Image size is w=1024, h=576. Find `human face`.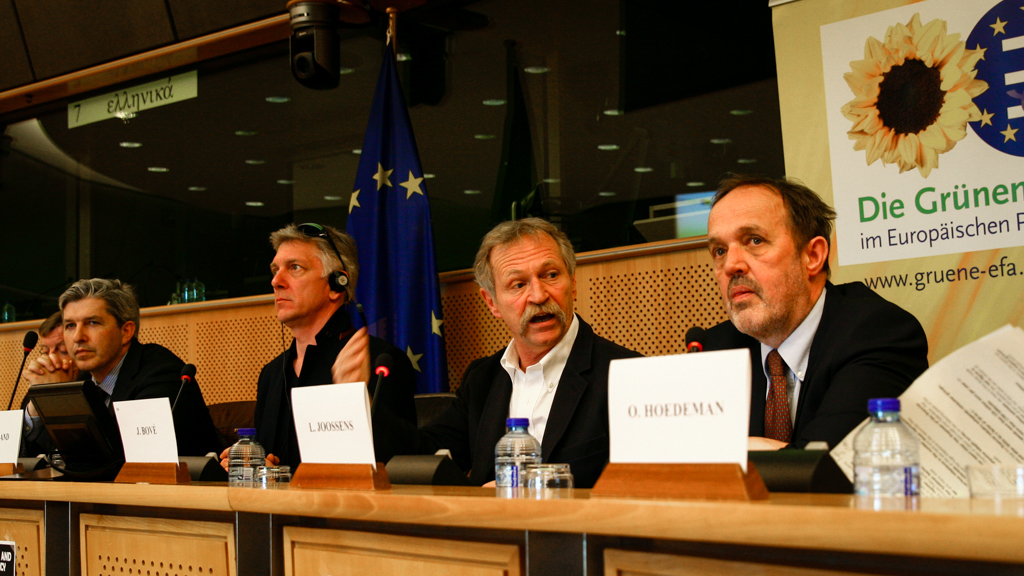
box(271, 239, 329, 324).
